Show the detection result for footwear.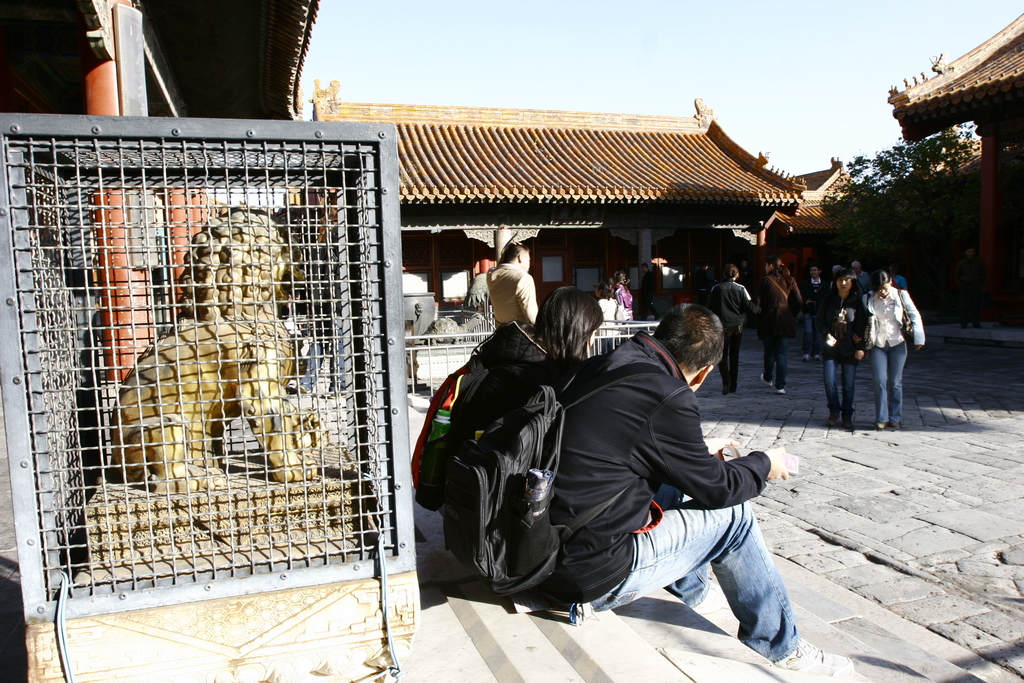
BBox(885, 417, 899, 427).
